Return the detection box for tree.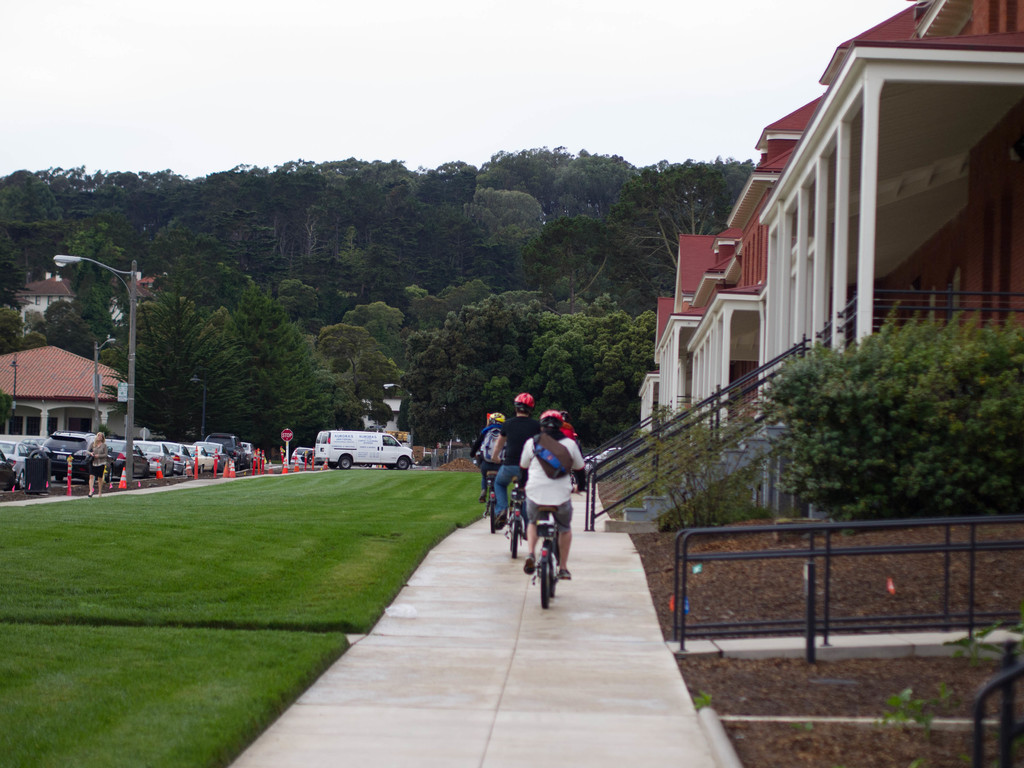
(216, 269, 340, 441).
